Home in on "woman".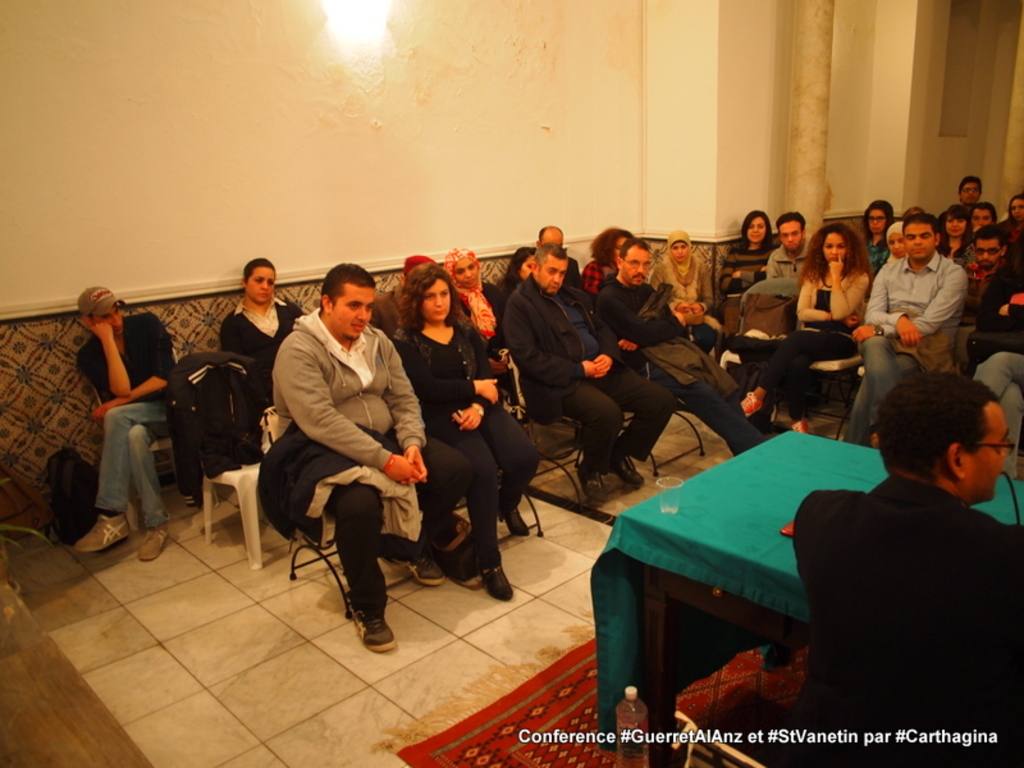
Homed in at l=877, t=223, r=914, b=275.
